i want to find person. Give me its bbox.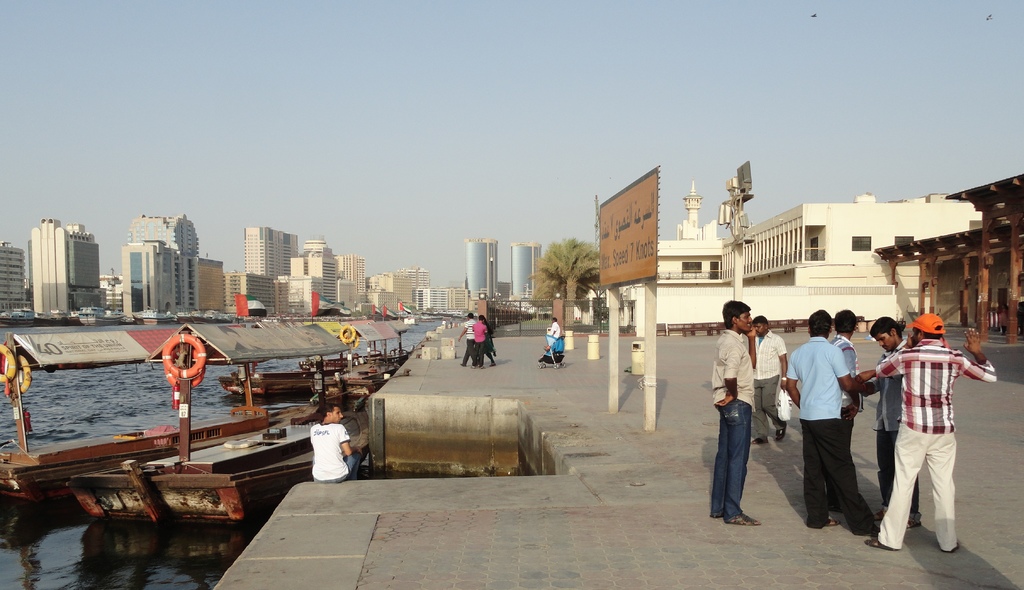
left=753, top=316, right=788, bottom=446.
